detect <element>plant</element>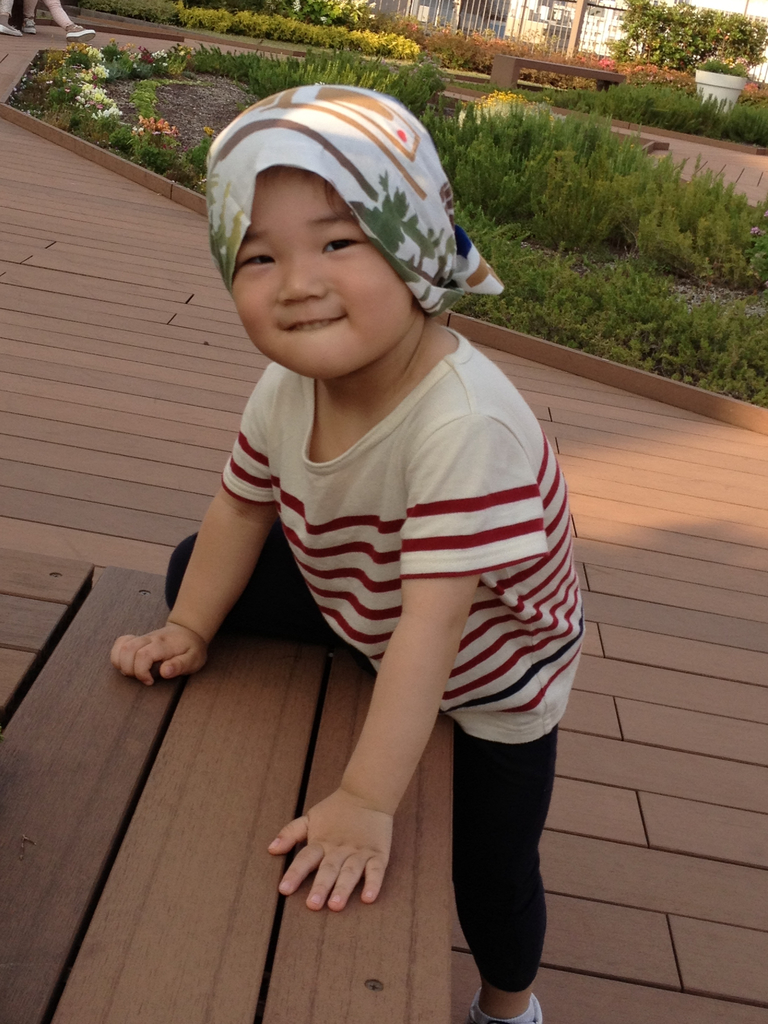
locate(127, 115, 181, 164)
